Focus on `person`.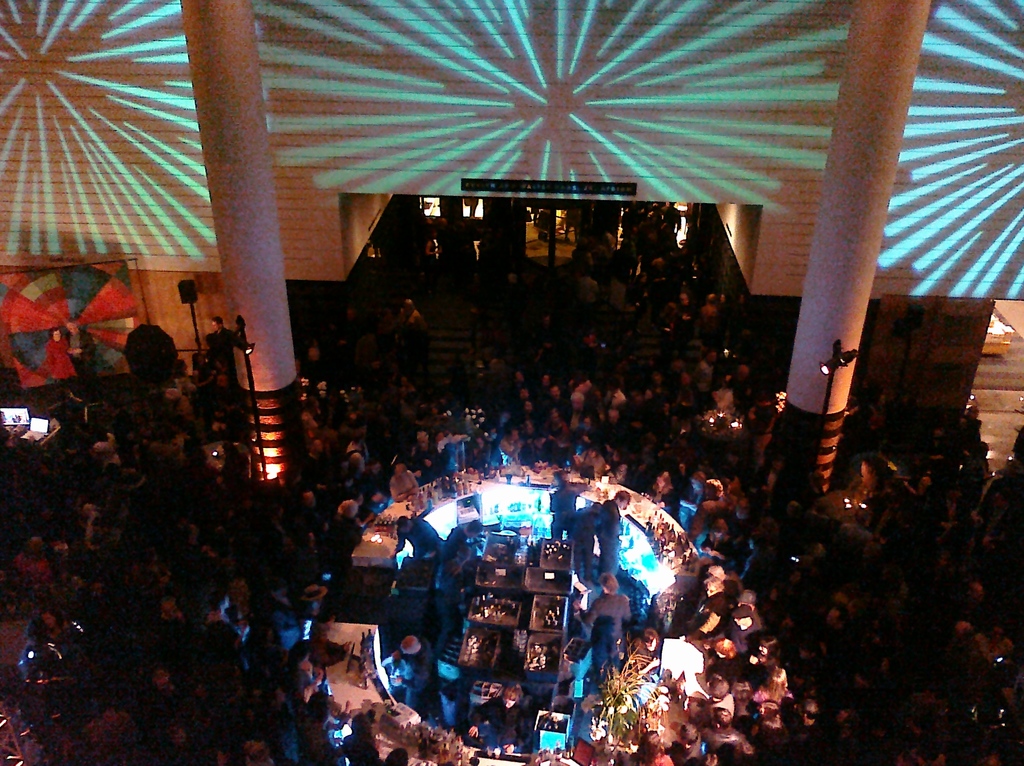
Focused at x1=226 y1=580 x2=264 y2=653.
